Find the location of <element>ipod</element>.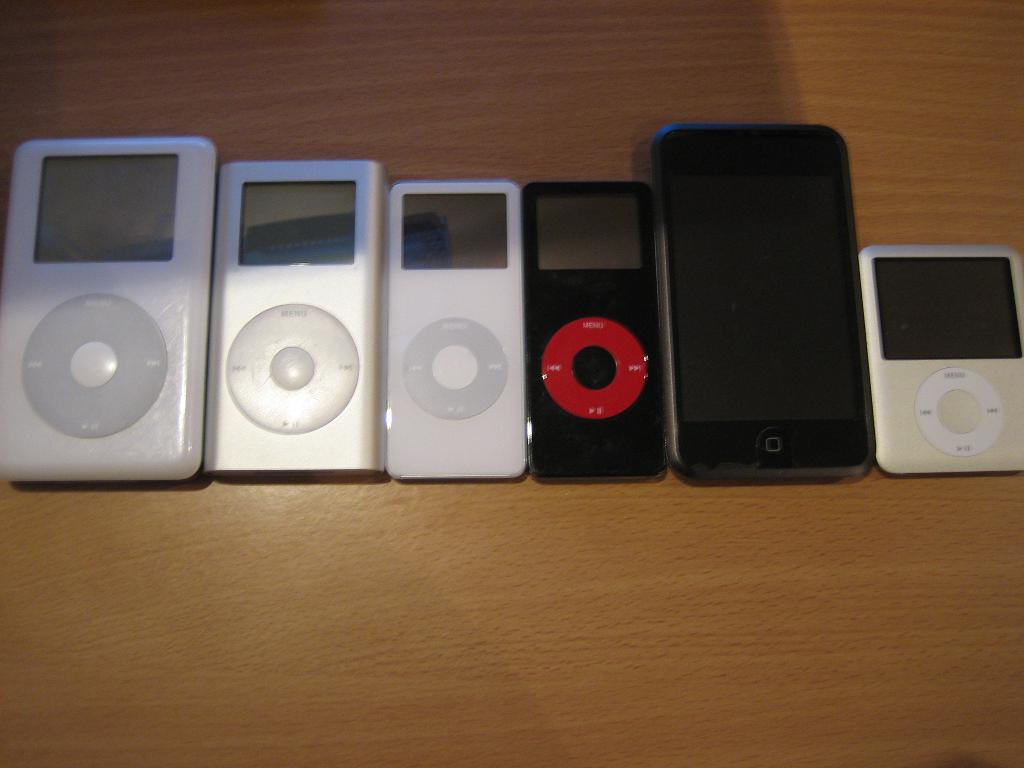
Location: bbox=[0, 139, 219, 479].
